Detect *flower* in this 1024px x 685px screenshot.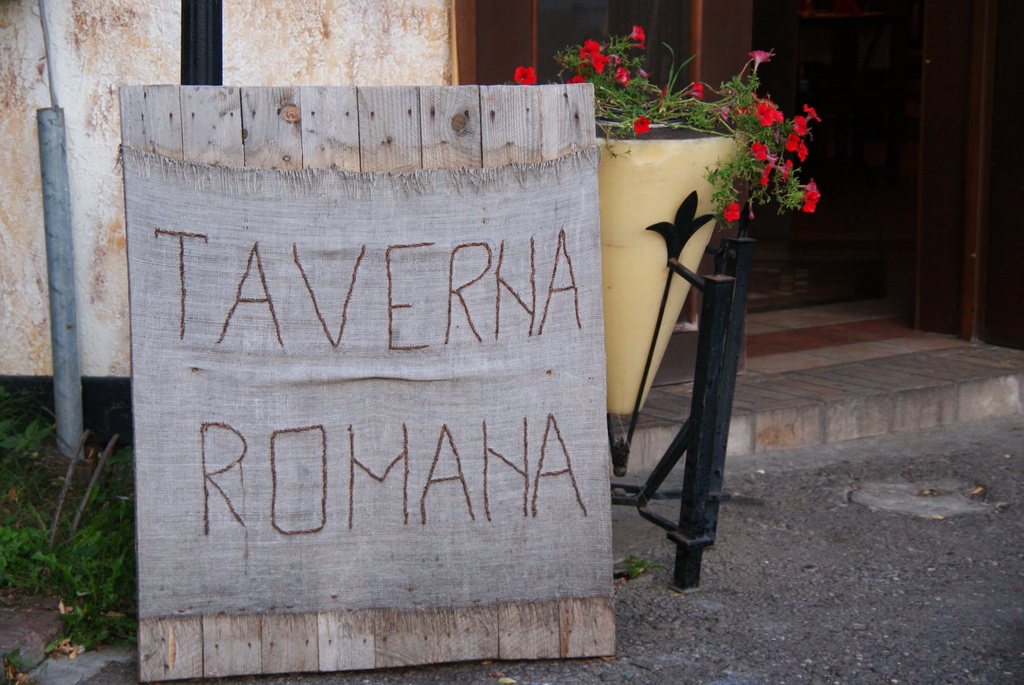
Detection: bbox=(758, 162, 774, 187).
